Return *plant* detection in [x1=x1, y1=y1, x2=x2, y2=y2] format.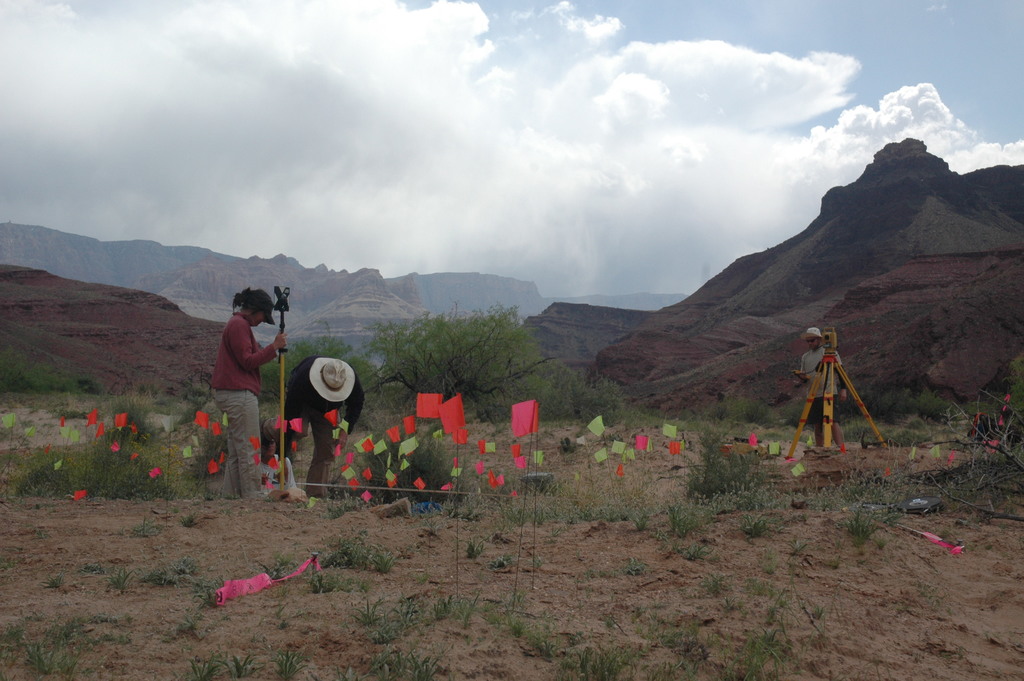
[x1=936, y1=301, x2=956, y2=316].
